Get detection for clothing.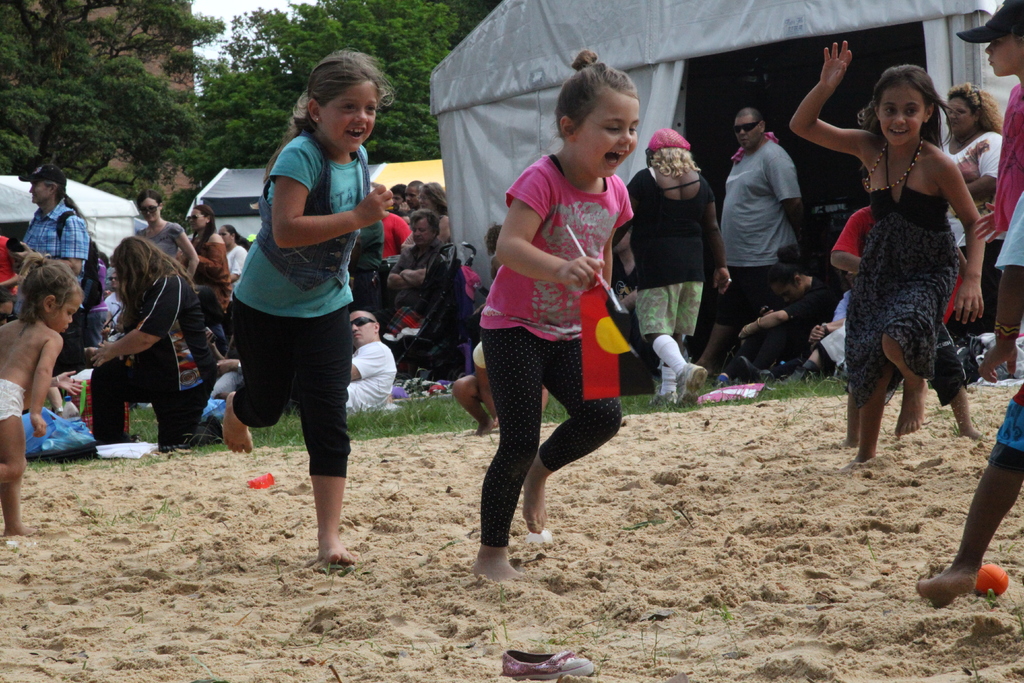
Detection: bbox(21, 199, 84, 260).
